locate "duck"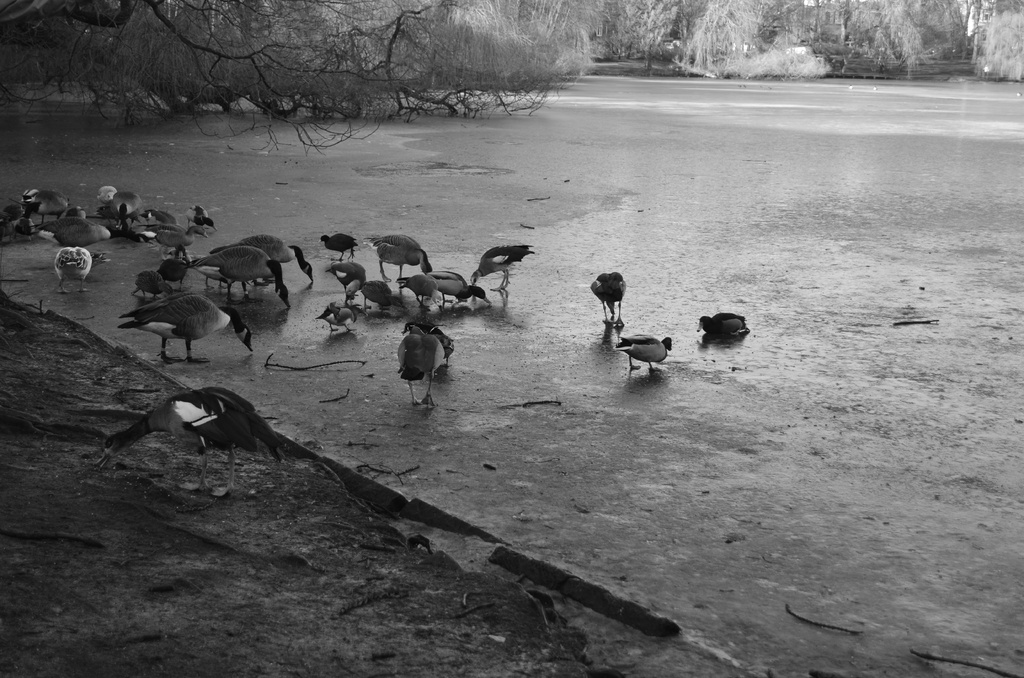
{"left": 425, "top": 262, "right": 486, "bottom": 312}
